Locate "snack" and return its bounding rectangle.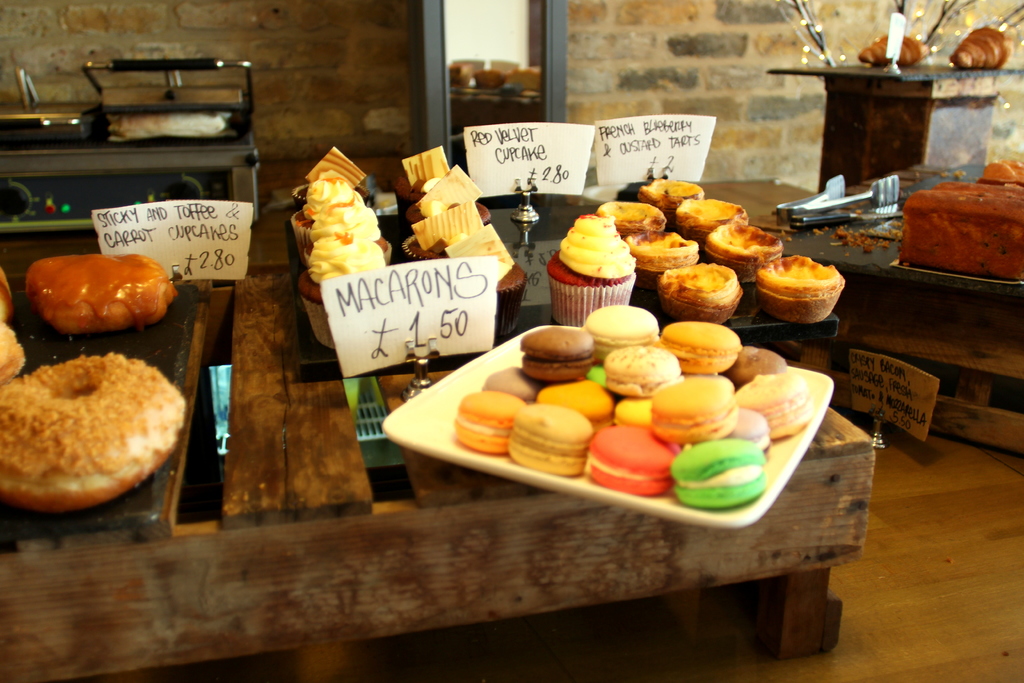
[x1=0, y1=321, x2=20, y2=388].
